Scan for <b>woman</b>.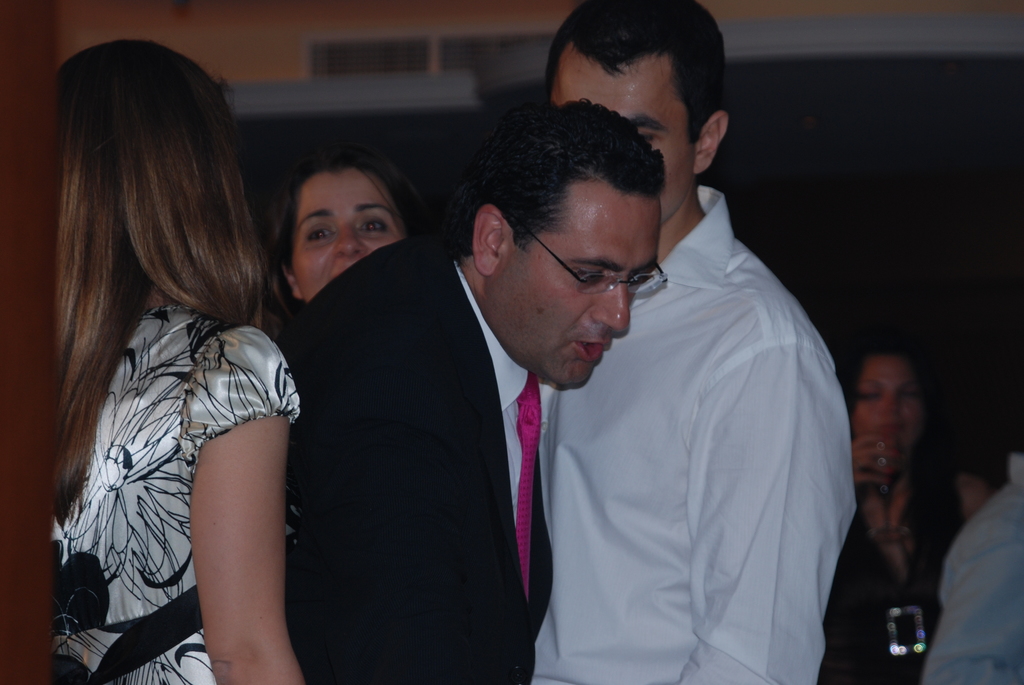
Scan result: bbox=(272, 142, 425, 337).
